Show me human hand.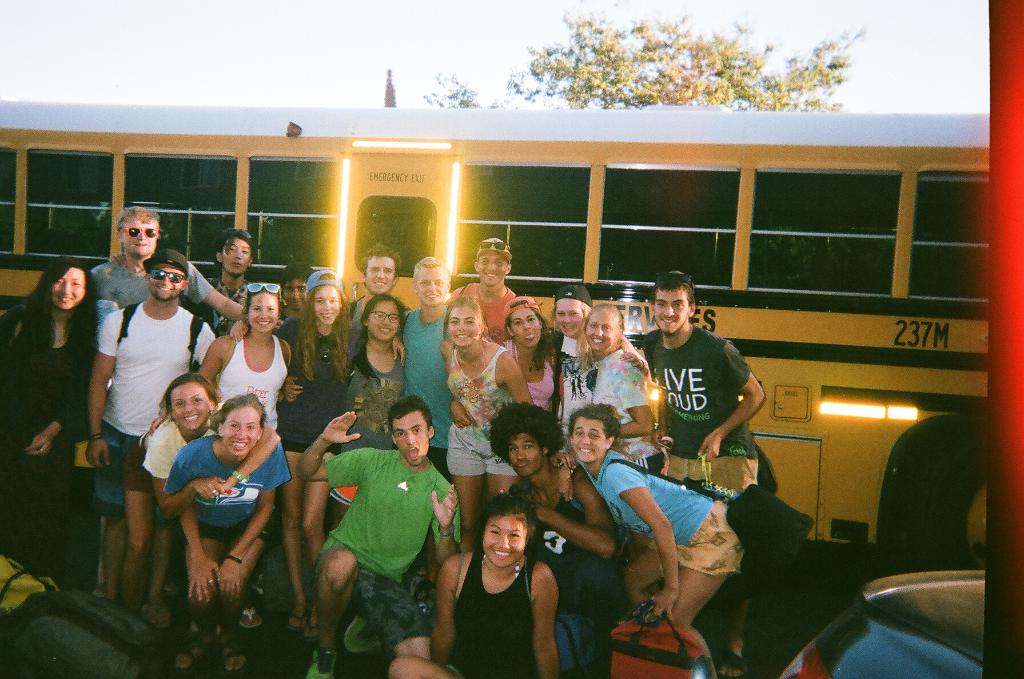
human hand is here: (193,477,222,499).
